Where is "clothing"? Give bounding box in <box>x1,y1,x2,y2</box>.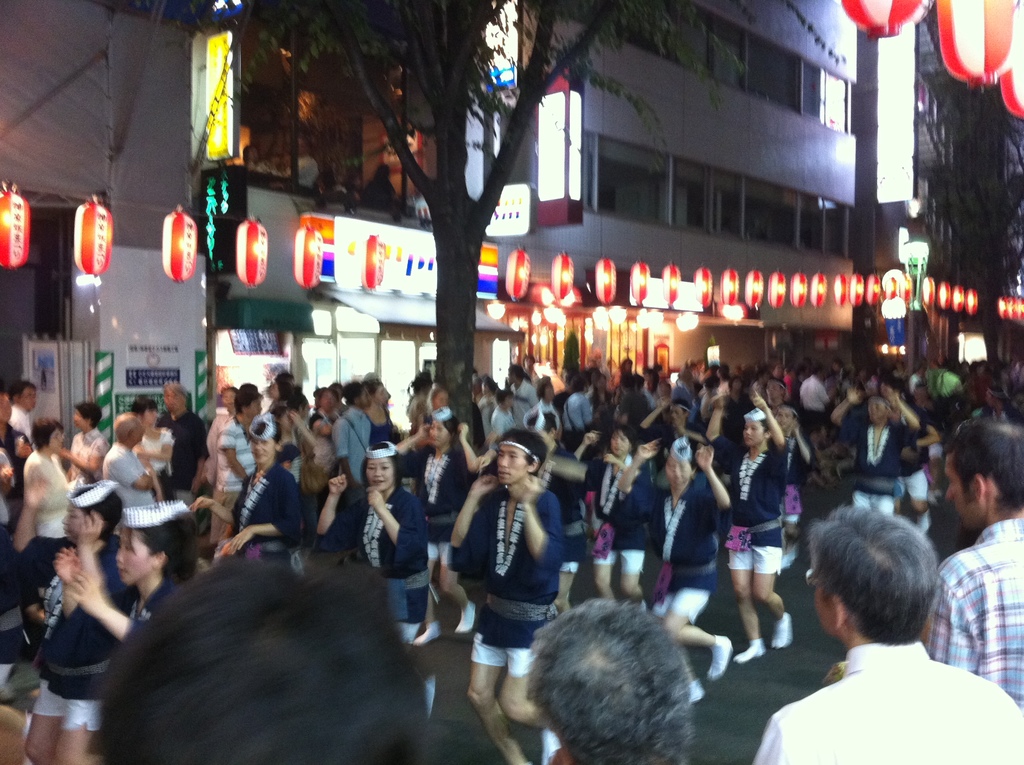
<box>207,421,248,539</box>.
